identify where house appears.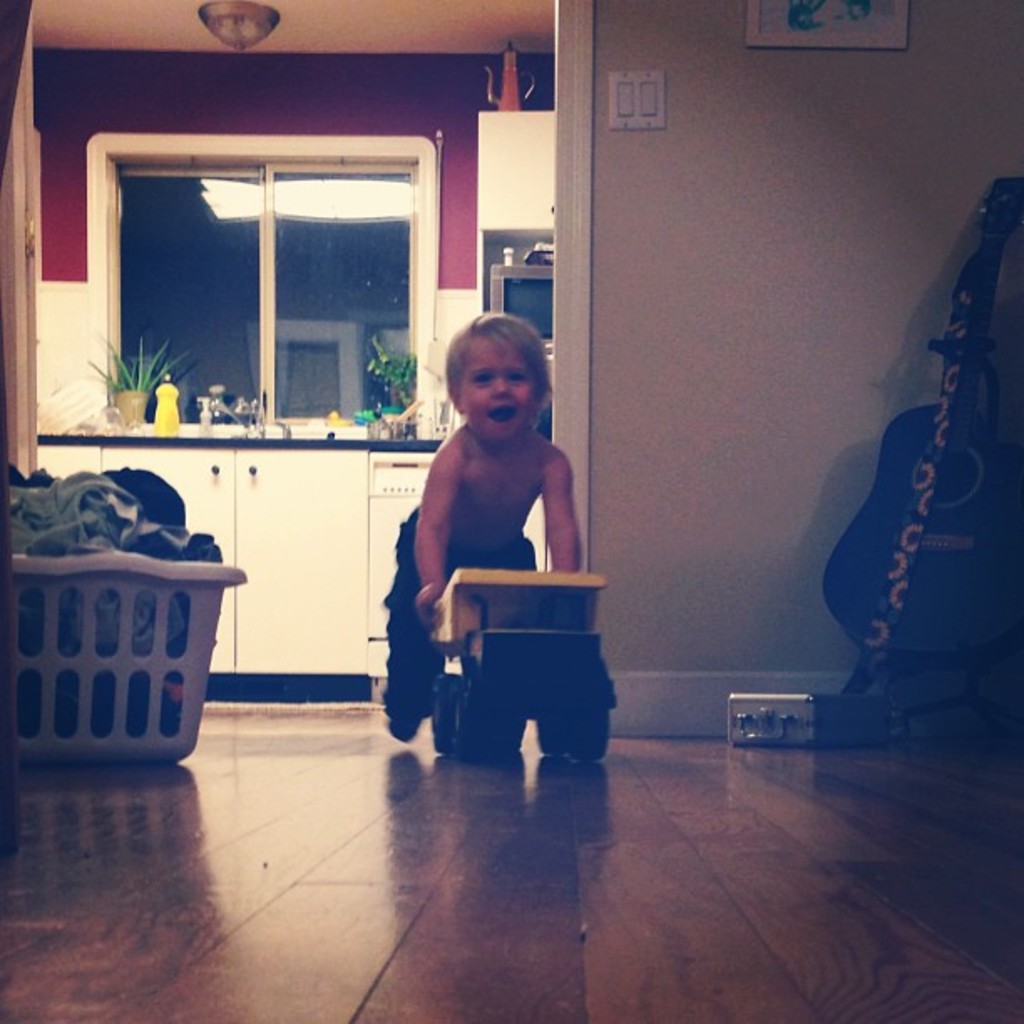
Appears at 2,0,1016,1016.
